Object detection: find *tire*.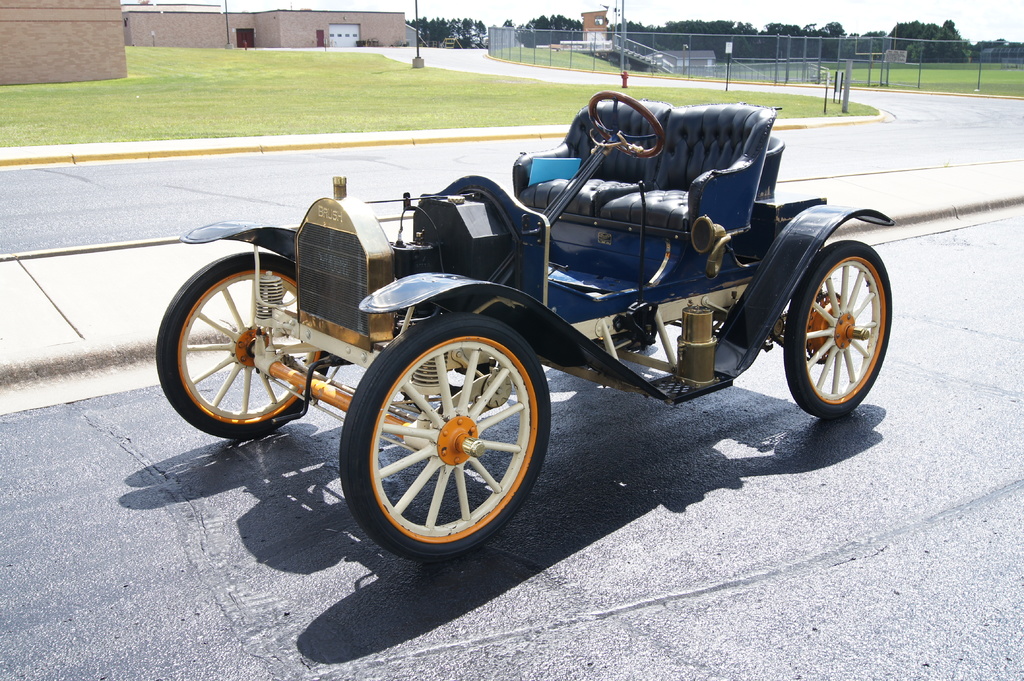
342, 305, 549, 573.
